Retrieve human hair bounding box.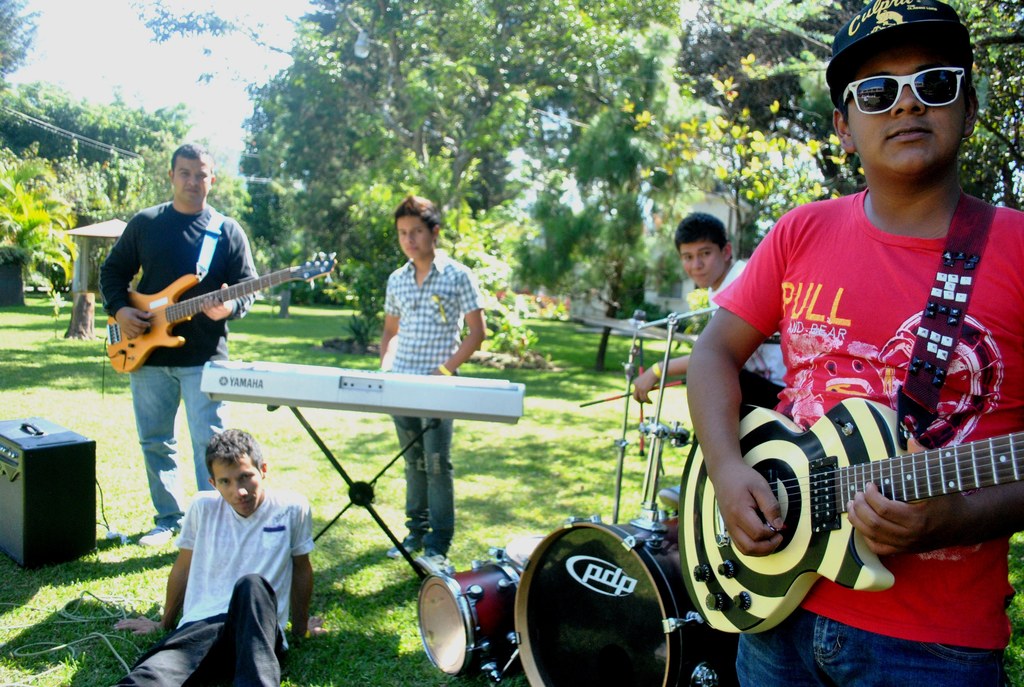
Bounding box: box=[673, 212, 730, 250].
